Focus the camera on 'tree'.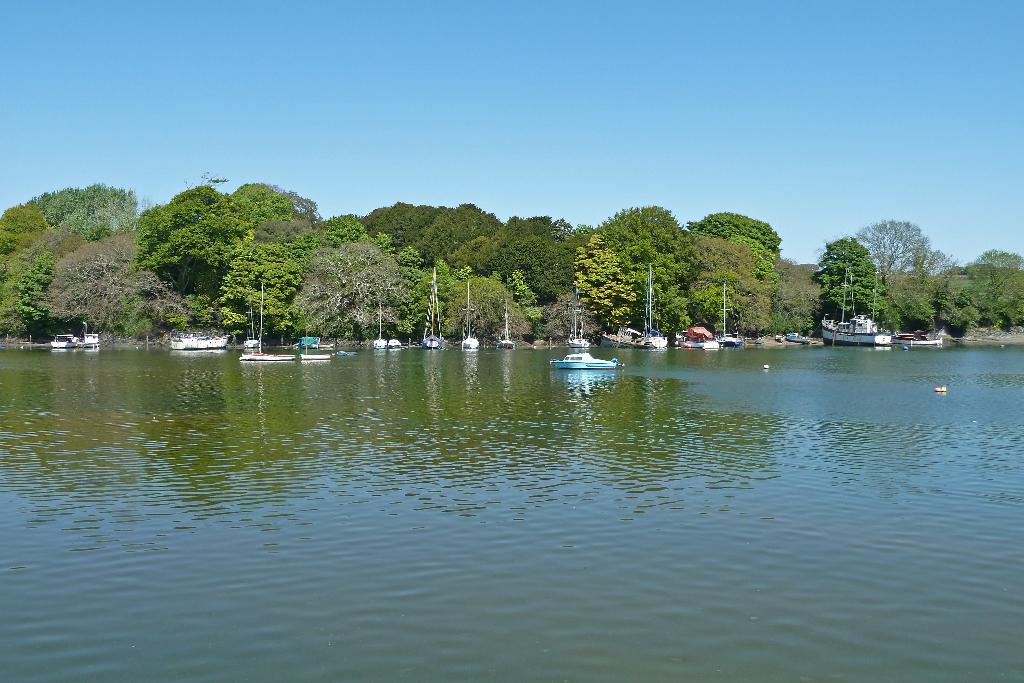
Focus region: Rect(971, 251, 1023, 315).
